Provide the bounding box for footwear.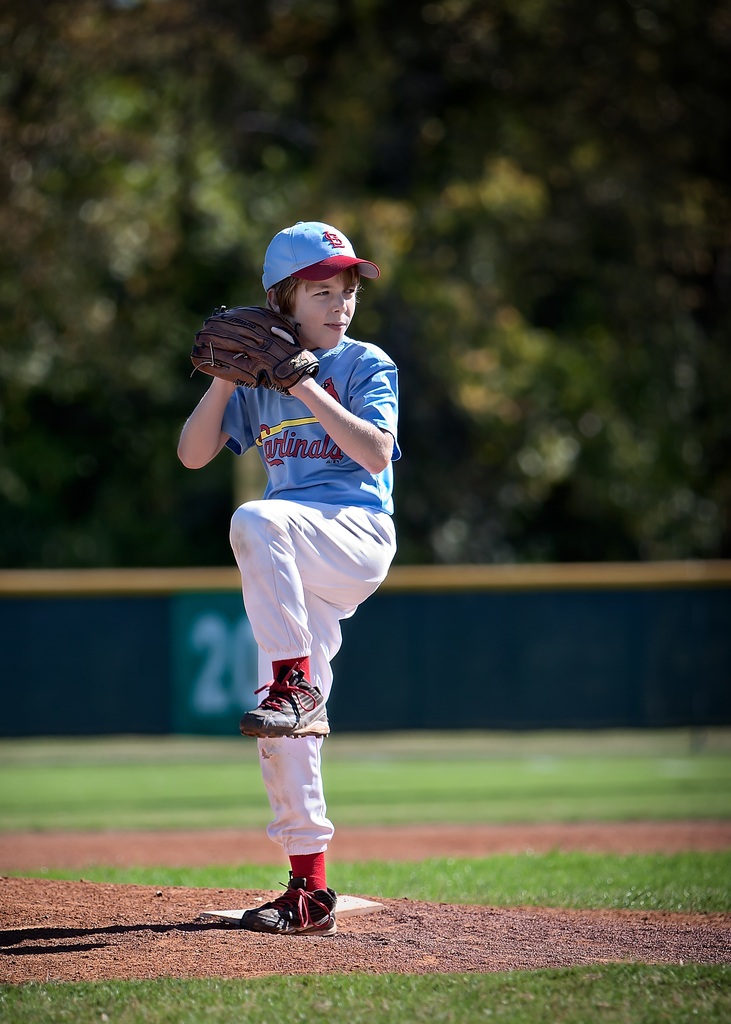
x1=239 y1=674 x2=332 y2=733.
